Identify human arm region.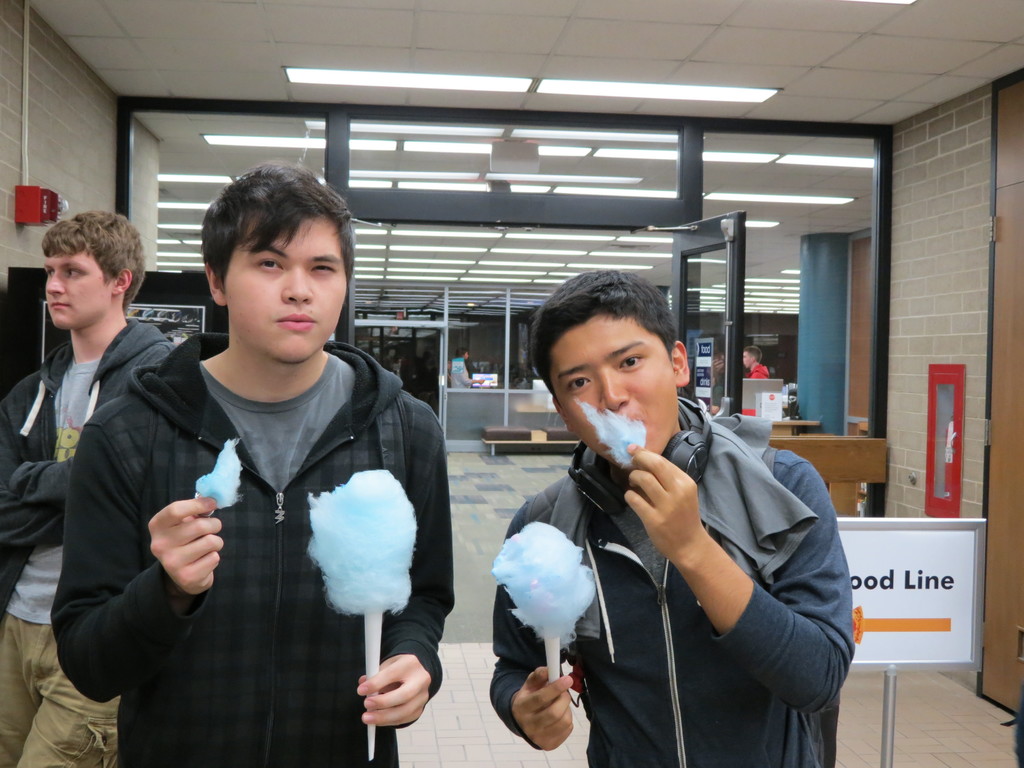
Region: bbox=[45, 412, 230, 703].
